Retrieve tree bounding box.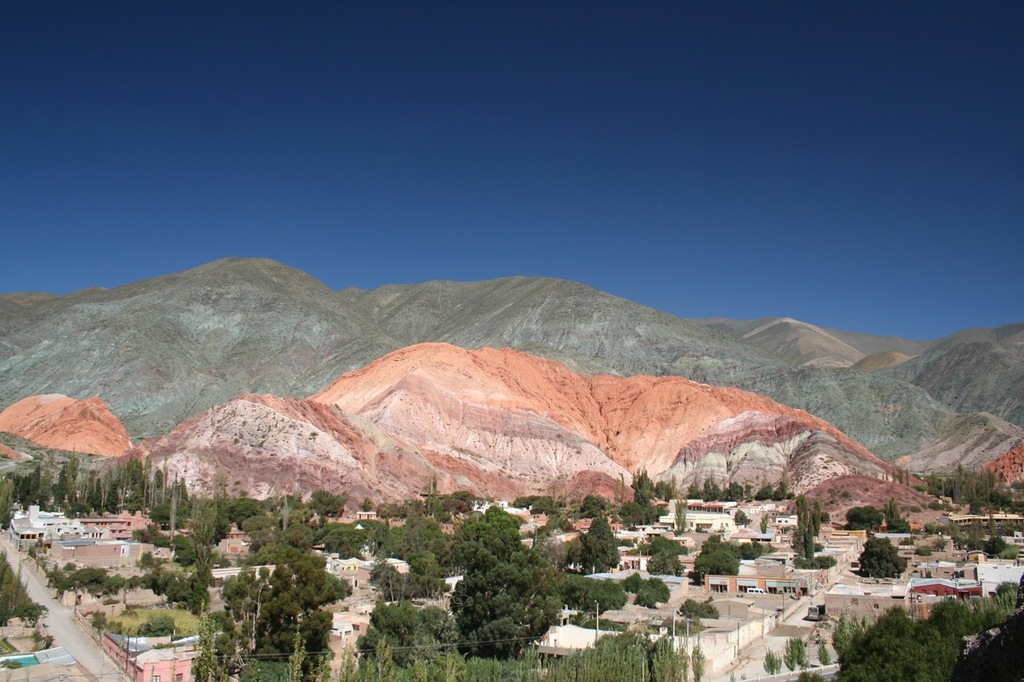
Bounding box: 884/492/906/534.
